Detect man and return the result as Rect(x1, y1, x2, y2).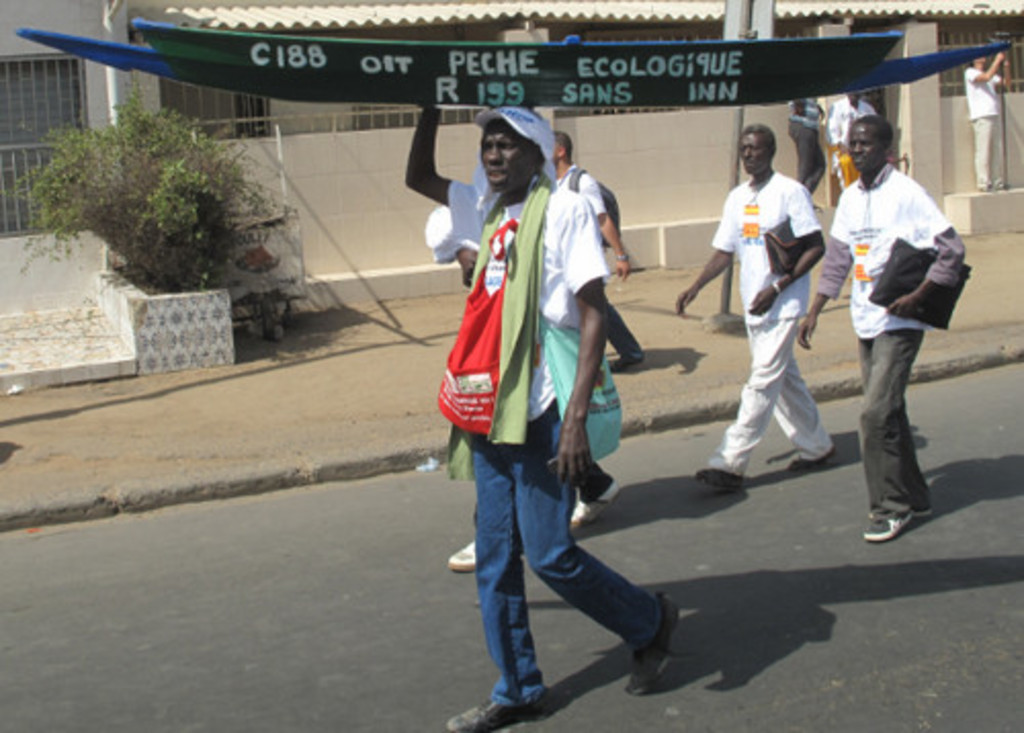
Rect(401, 106, 680, 731).
